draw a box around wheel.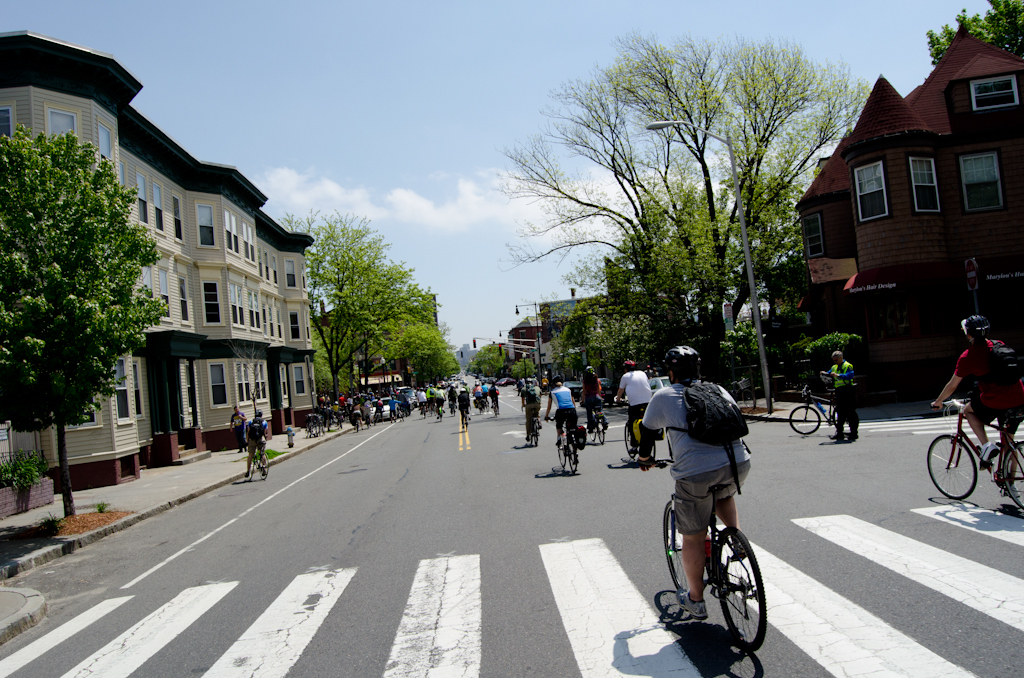
{"x1": 623, "y1": 425, "x2": 638, "y2": 455}.
